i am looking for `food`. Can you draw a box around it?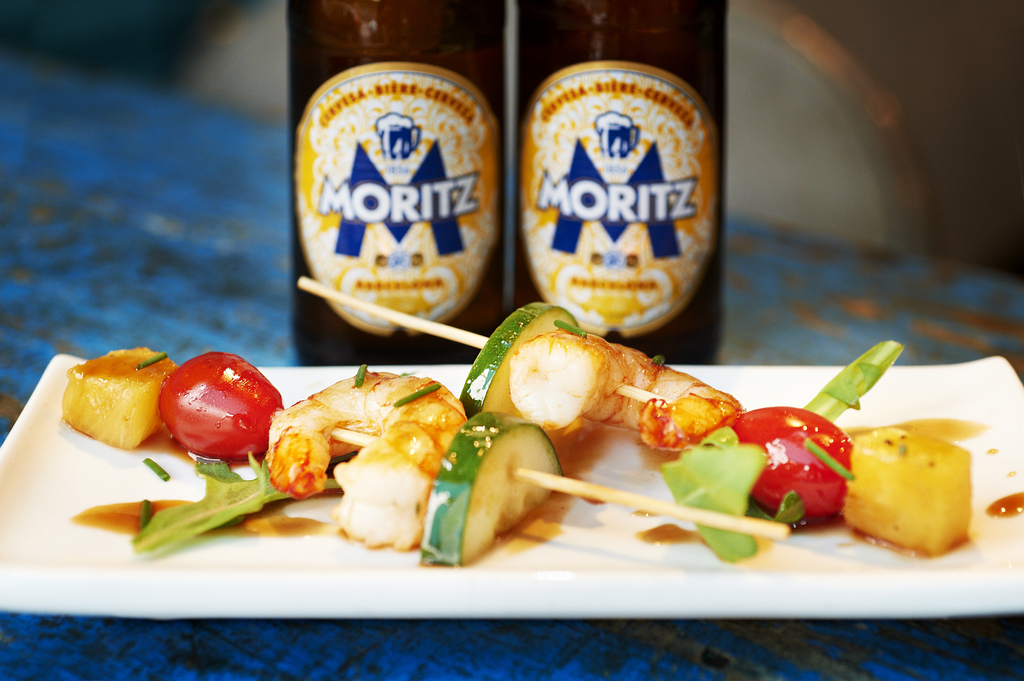
Sure, the bounding box is bbox(983, 490, 1023, 517).
